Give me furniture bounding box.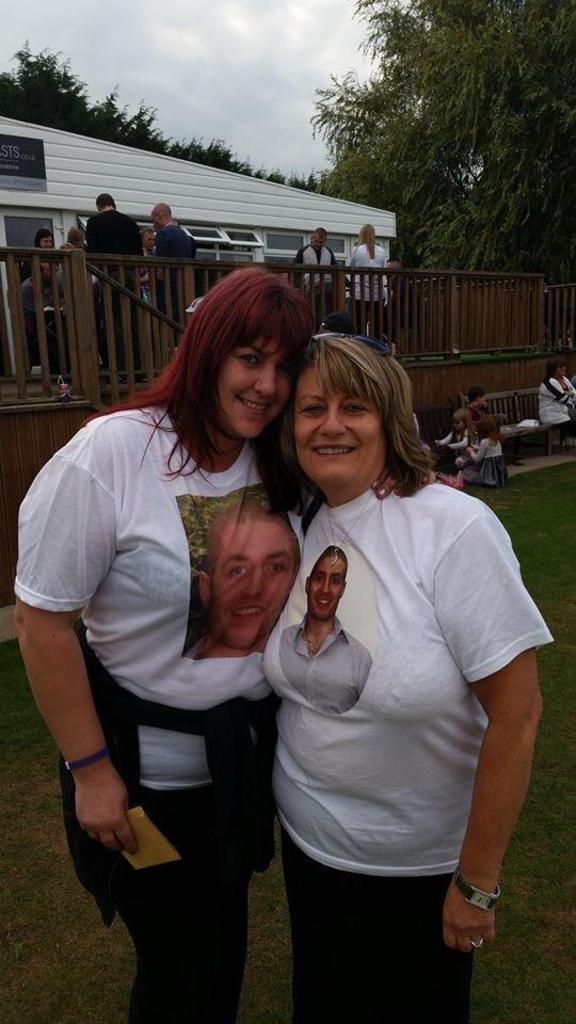
detection(410, 394, 497, 464).
